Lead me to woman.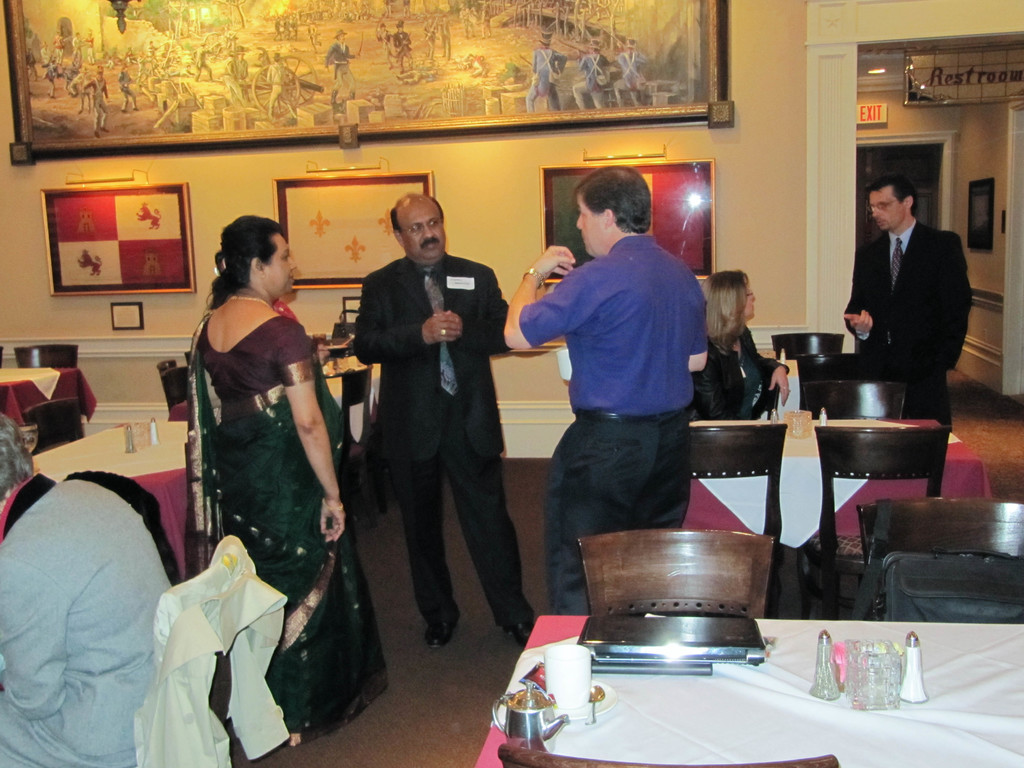
Lead to bbox(682, 266, 788, 435).
